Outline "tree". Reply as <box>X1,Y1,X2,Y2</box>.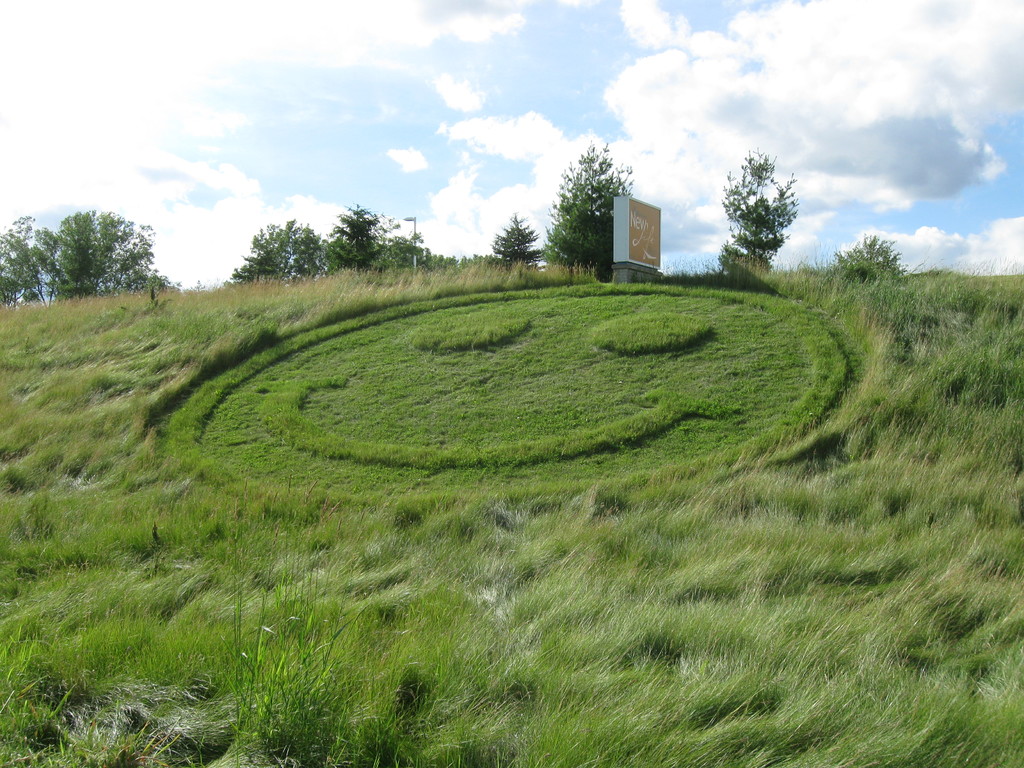
<box>232,223,346,273</box>.
